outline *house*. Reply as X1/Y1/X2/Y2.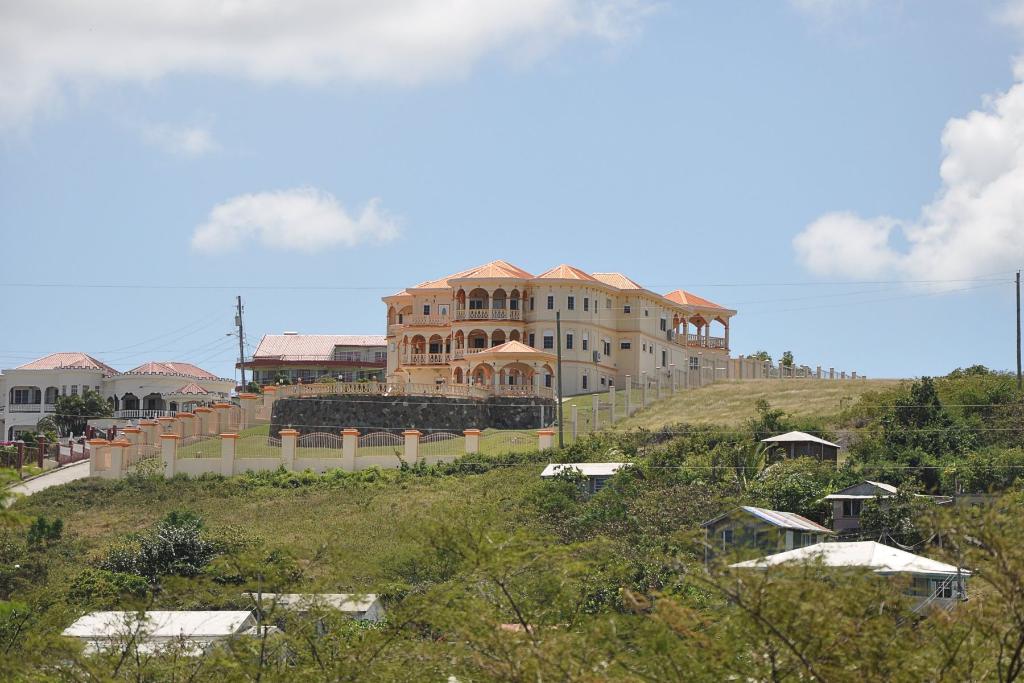
0/349/236/442.
